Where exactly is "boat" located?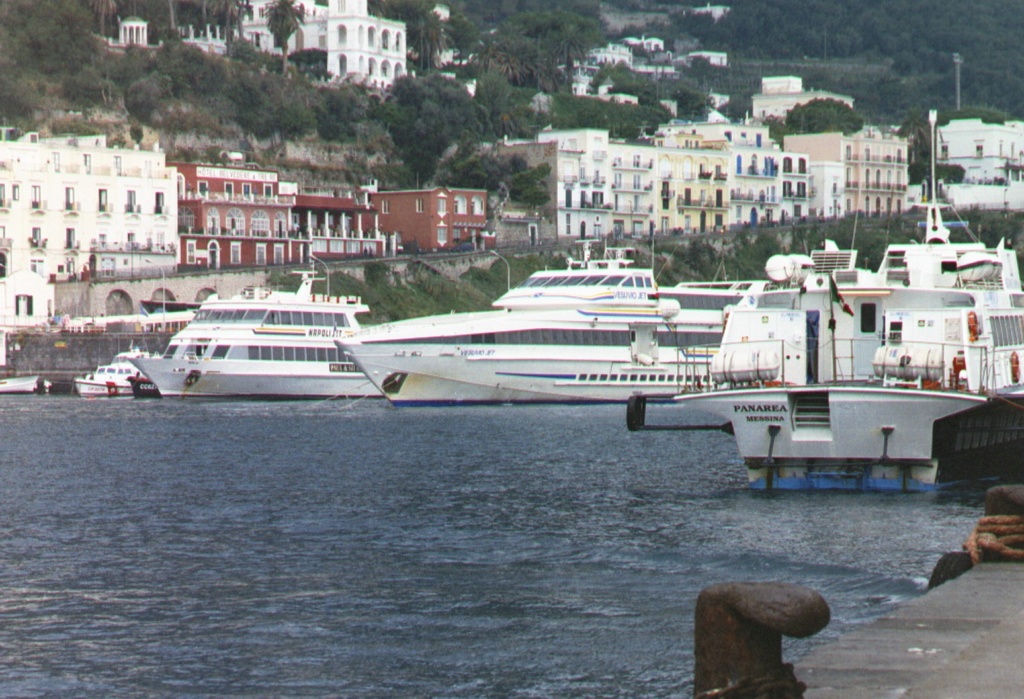
Its bounding box is bbox(122, 272, 412, 403).
